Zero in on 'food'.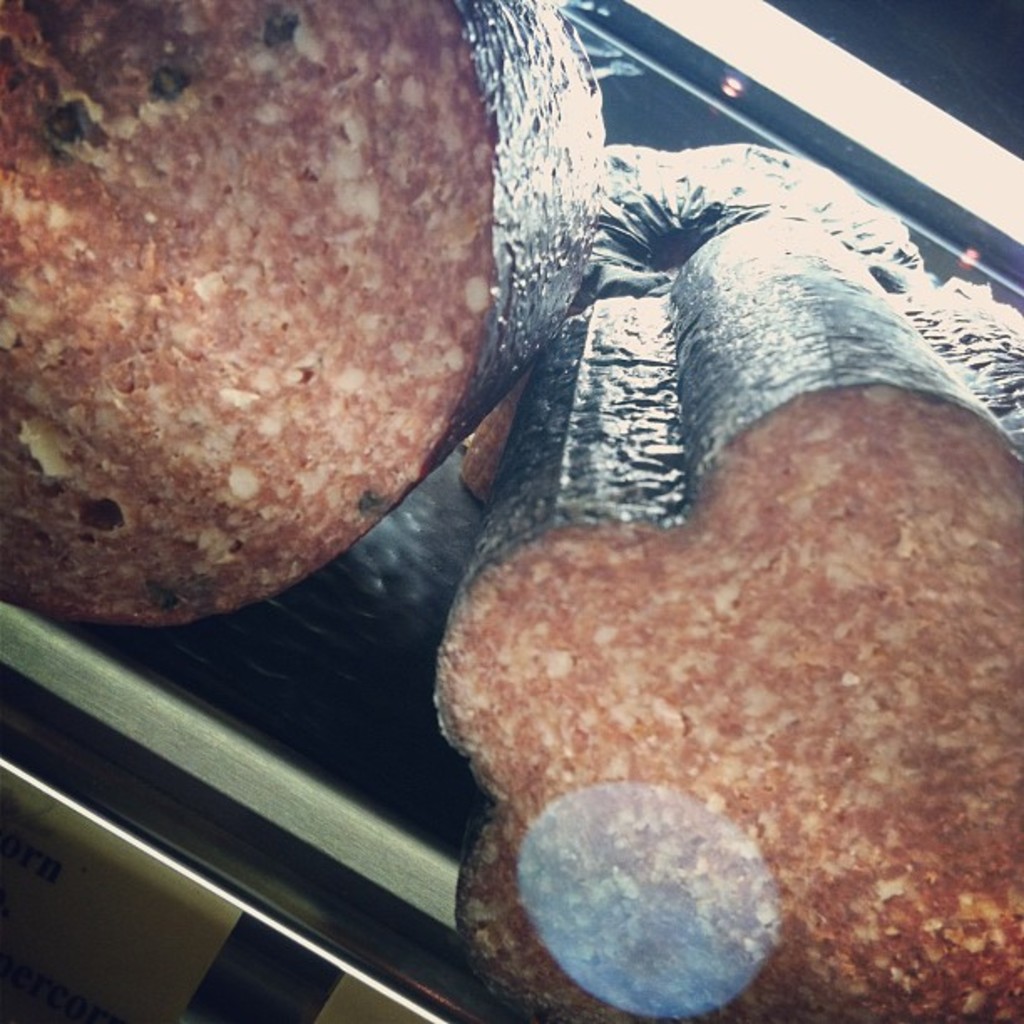
Zeroed in: [3, 7, 596, 604].
